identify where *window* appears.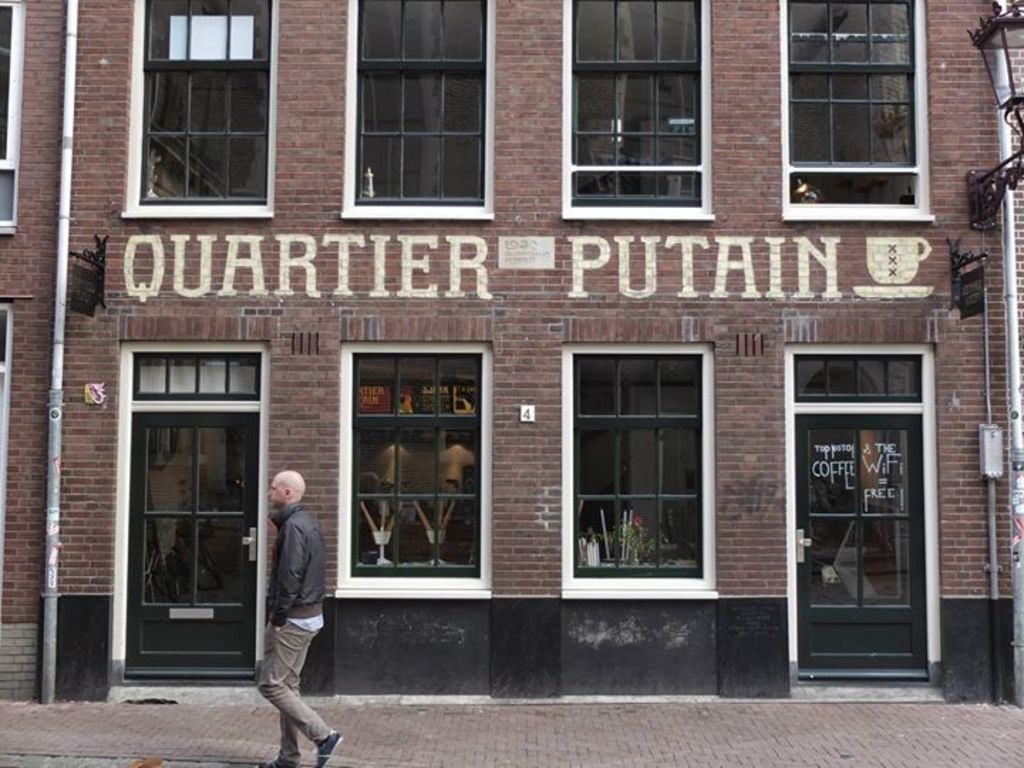
Appears at 343/0/498/223.
